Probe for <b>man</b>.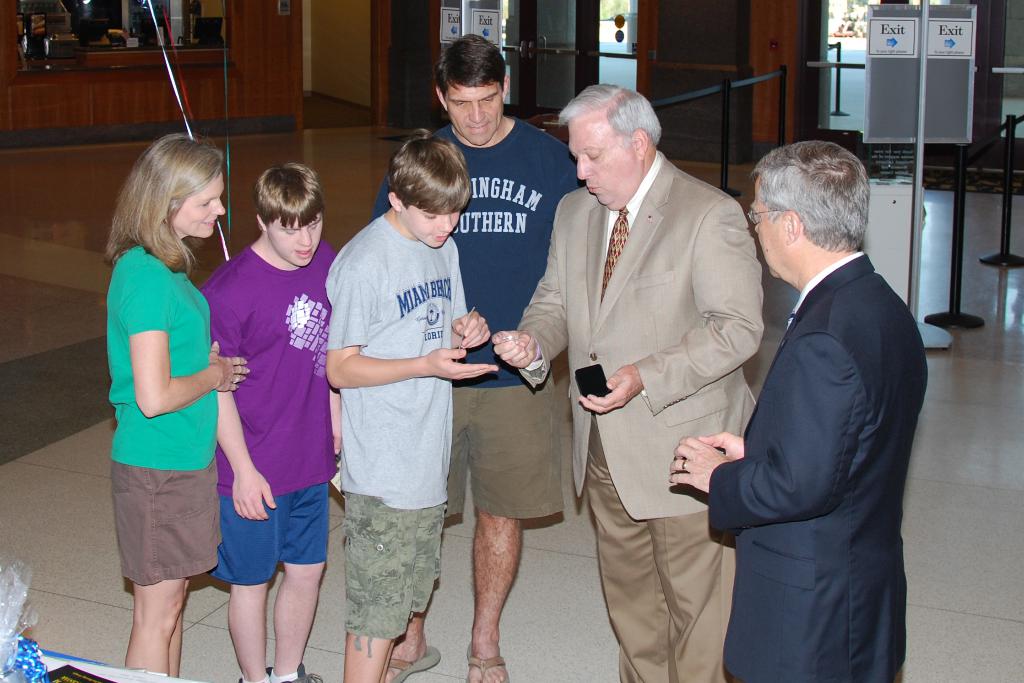
Probe result: 664,142,931,682.
